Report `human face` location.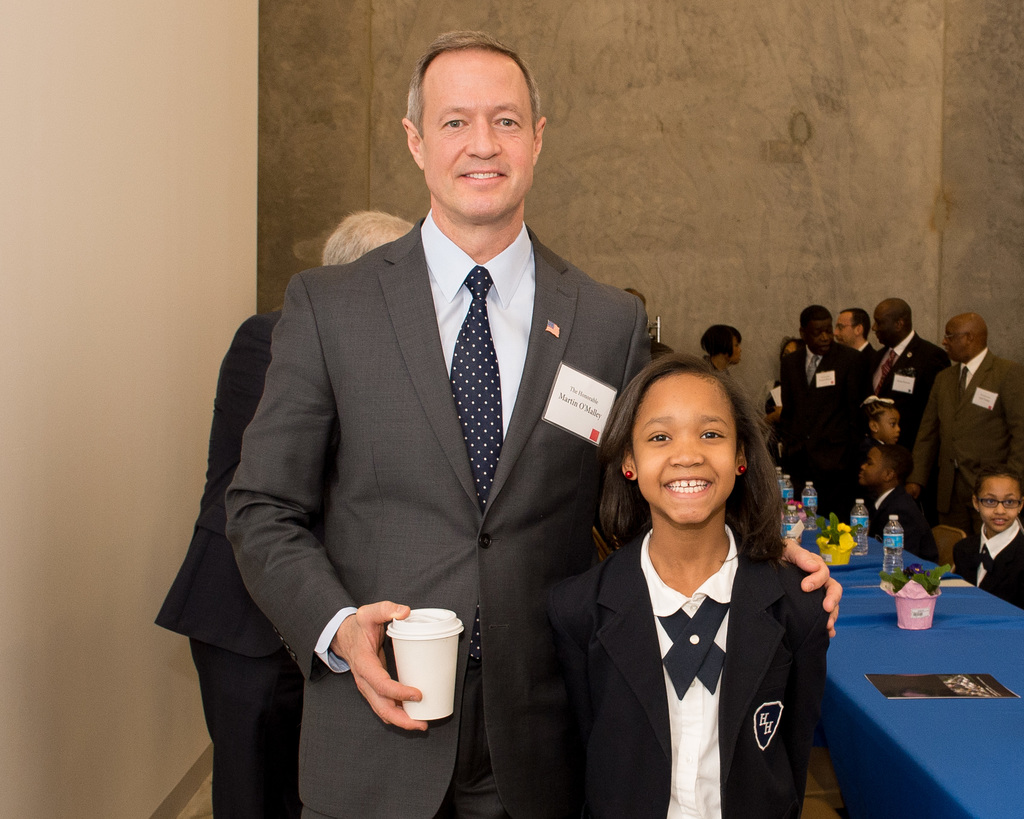
Report: [942, 319, 963, 358].
